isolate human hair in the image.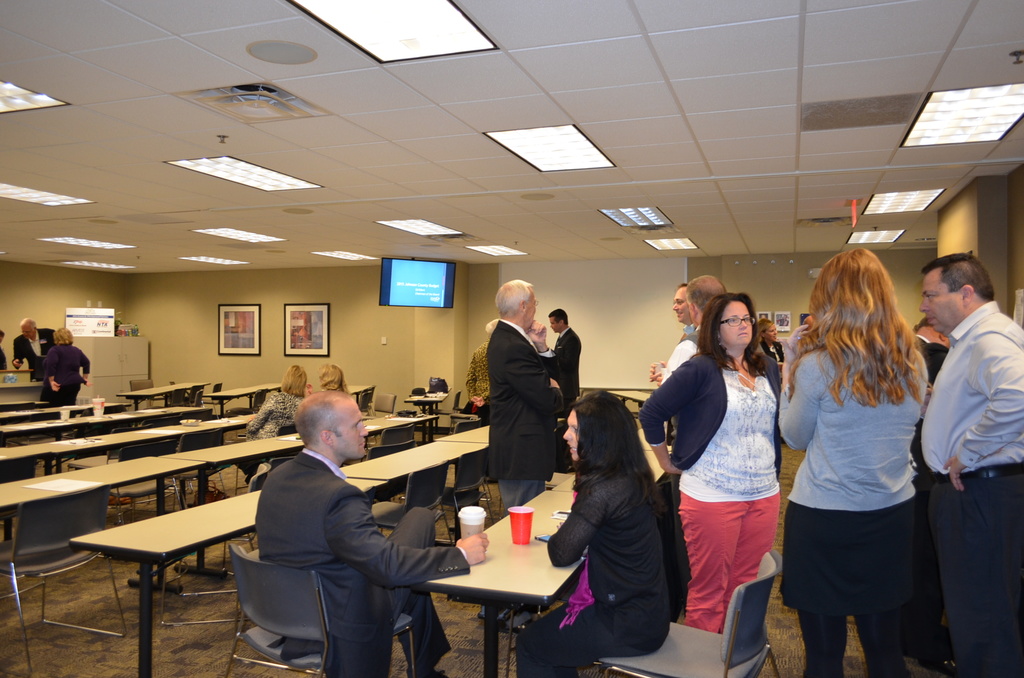
Isolated region: {"x1": 316, "y1": 364, "x2": 351, "y2": 392}.
